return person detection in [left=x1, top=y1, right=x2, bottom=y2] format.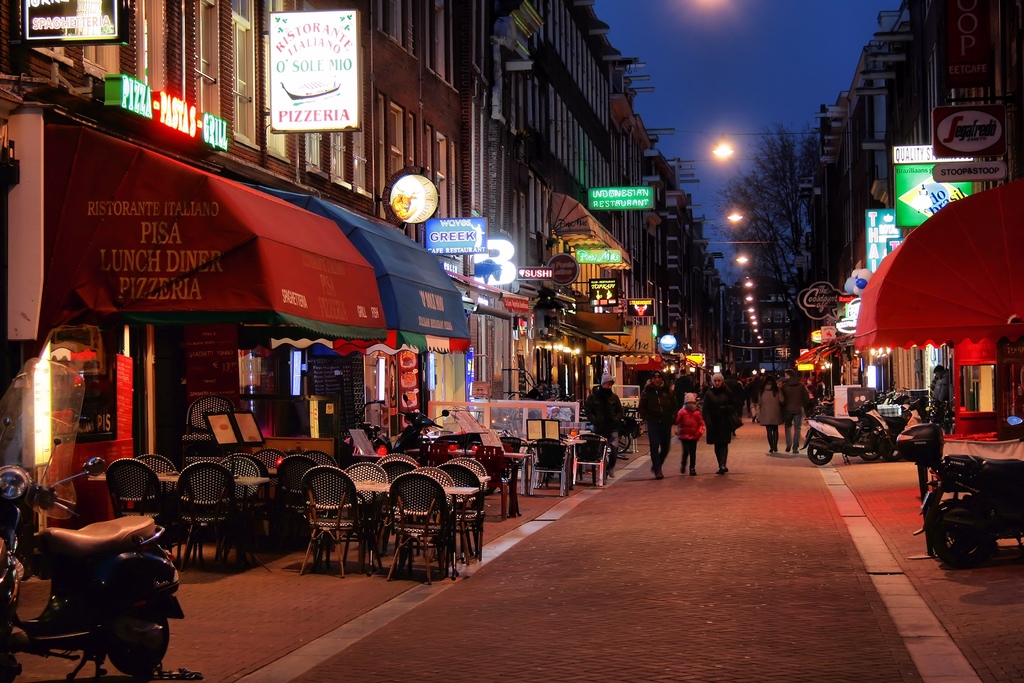
[left=636, top=371, right=670, bottom=471].
